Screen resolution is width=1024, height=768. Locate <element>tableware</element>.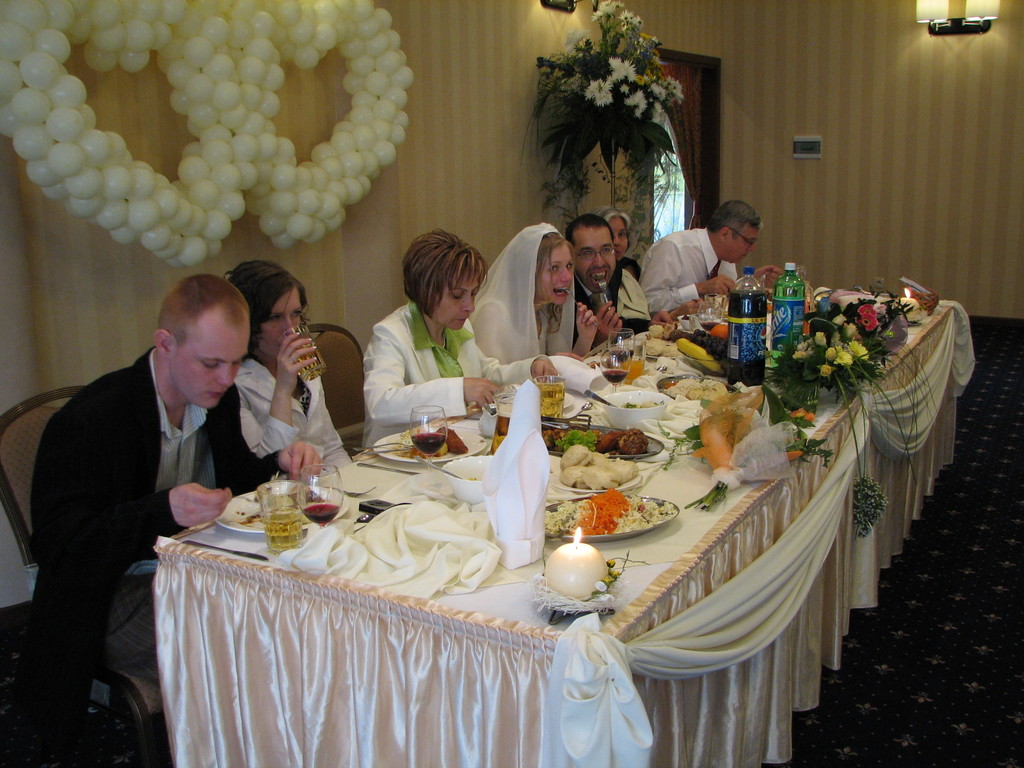
x1=411, y1=406, x2=444, y2=465.
